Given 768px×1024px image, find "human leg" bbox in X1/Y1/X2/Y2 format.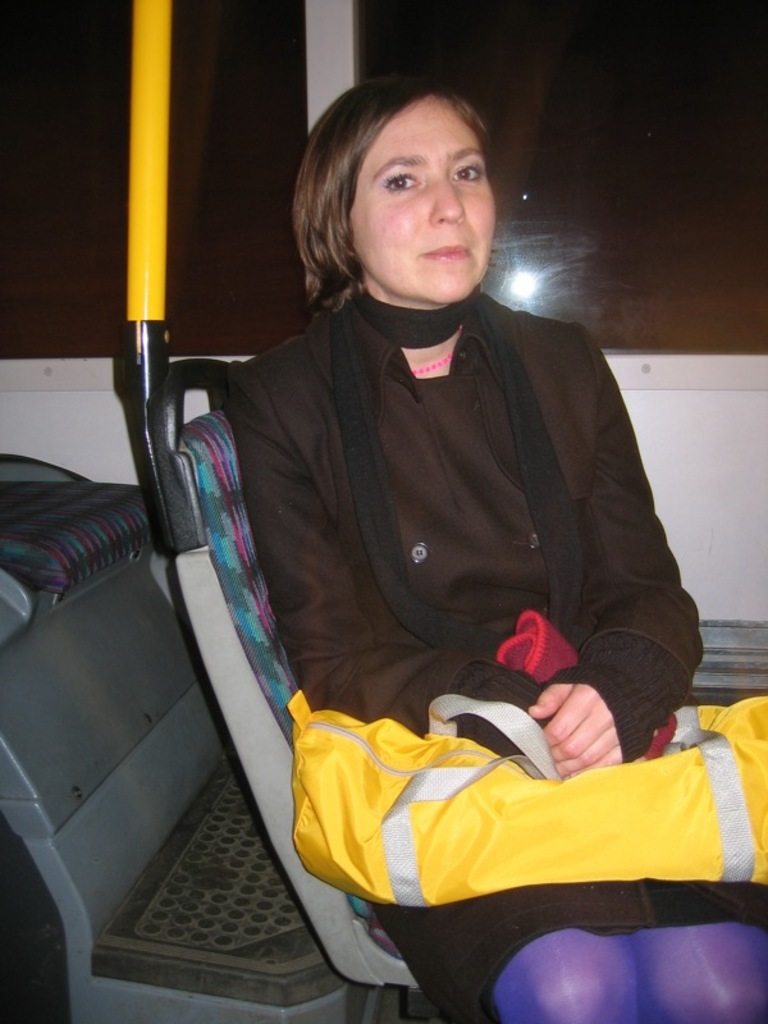
361/879/639/1023.
